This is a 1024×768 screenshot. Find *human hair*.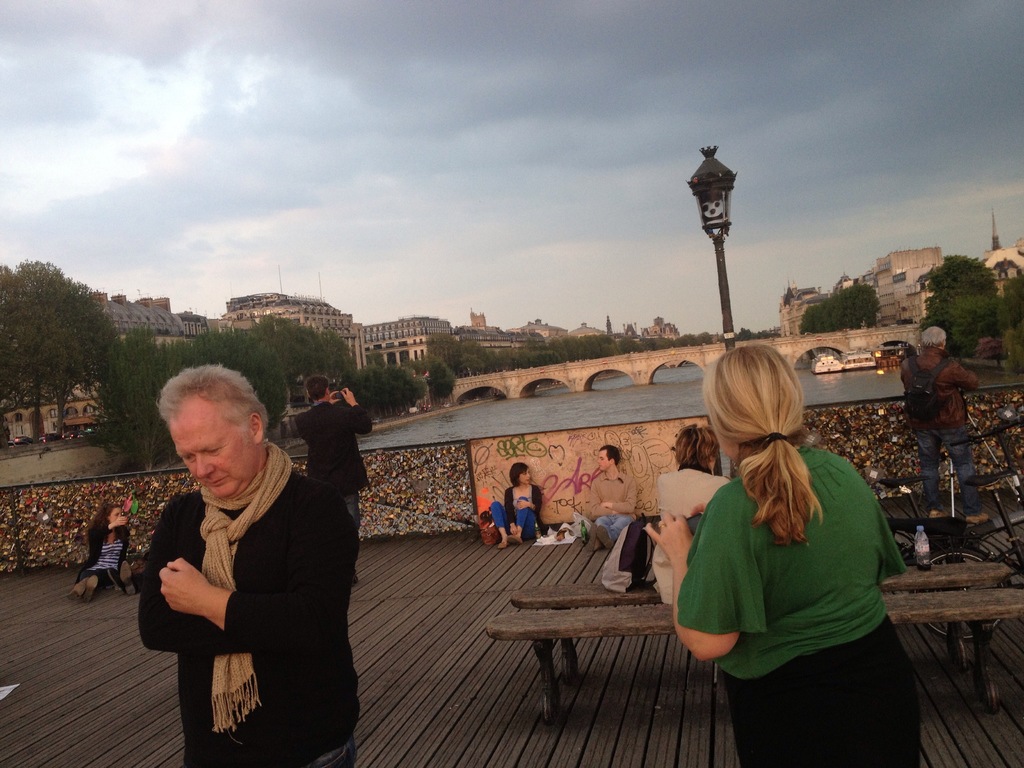
Bounding box: [x1=154, y1=364, x2=267, y2=442].
